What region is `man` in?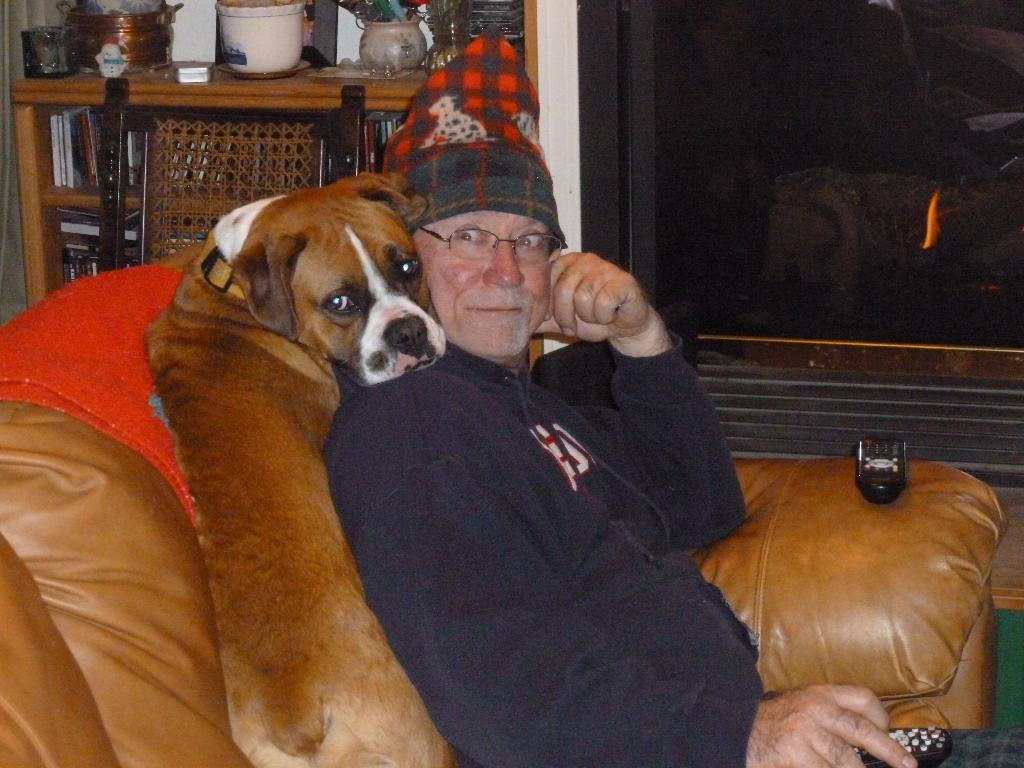
box(314, 24, 1023, 767).
